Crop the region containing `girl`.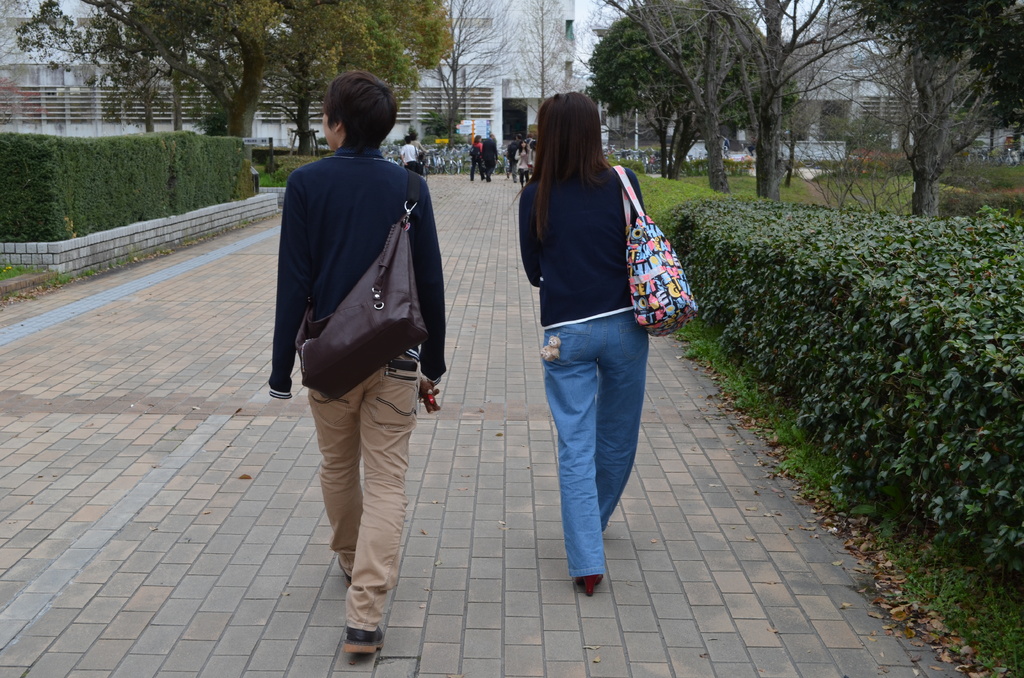
Crop region: 513/76/652/598.
